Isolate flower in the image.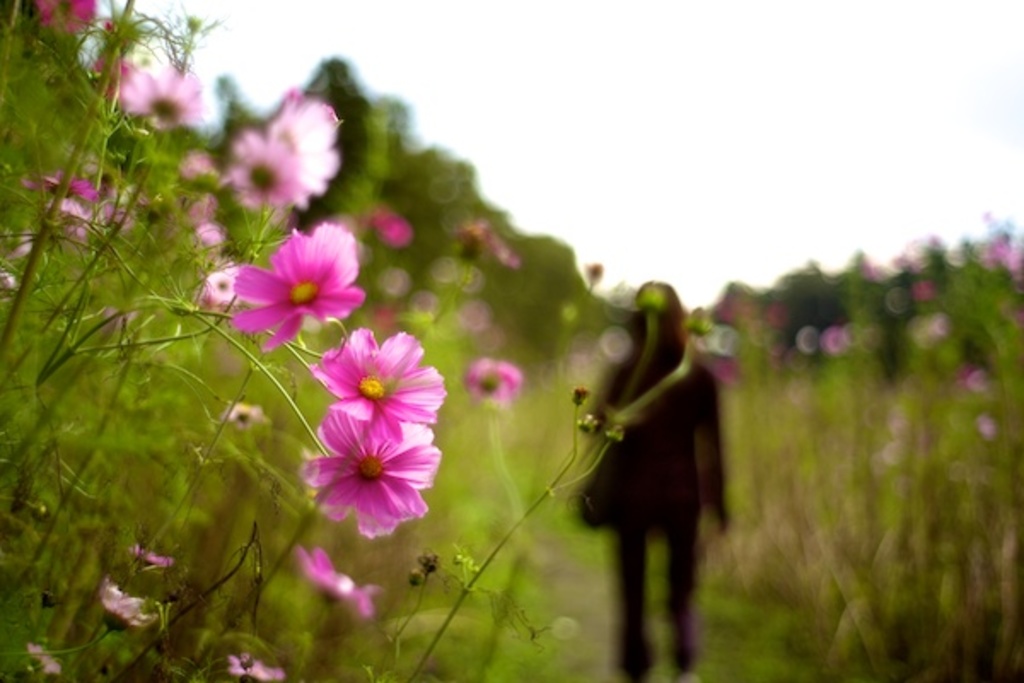
Isolated region: 288, 381, 444, 531.
